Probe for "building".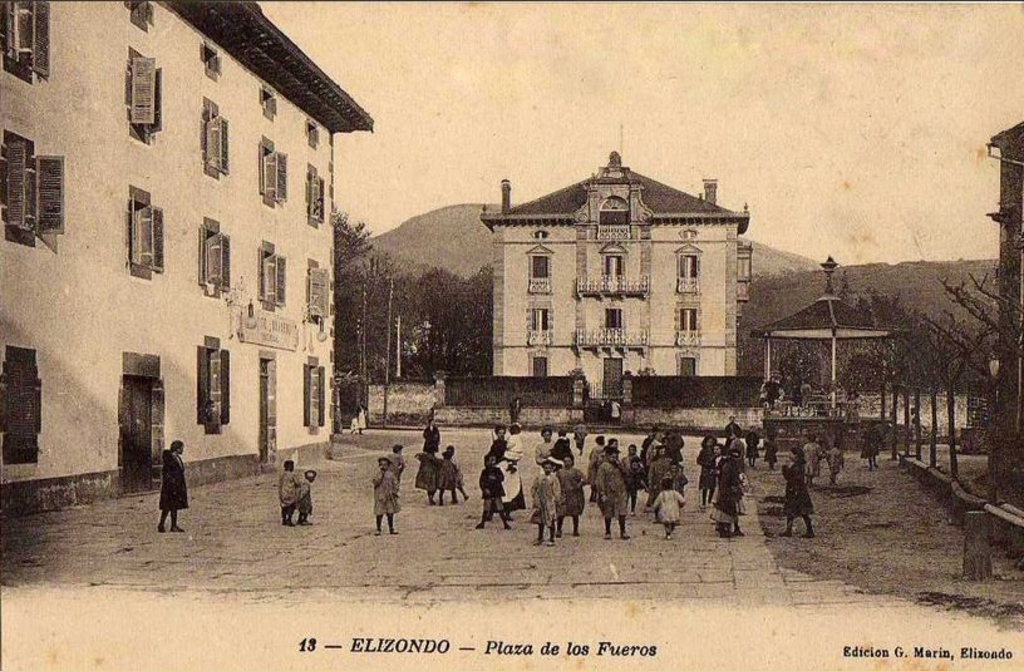
Probe result: [left=476, top=147, right=748, bottom=424].
